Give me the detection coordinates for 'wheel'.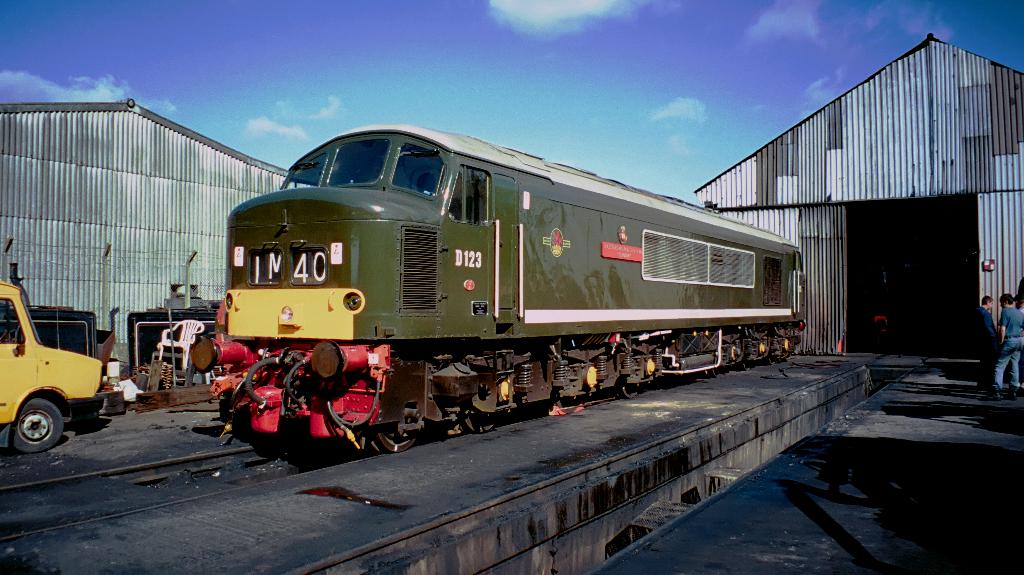
{"x1": 375, "y1": 428, "x2": 416, "y2": 455}.
